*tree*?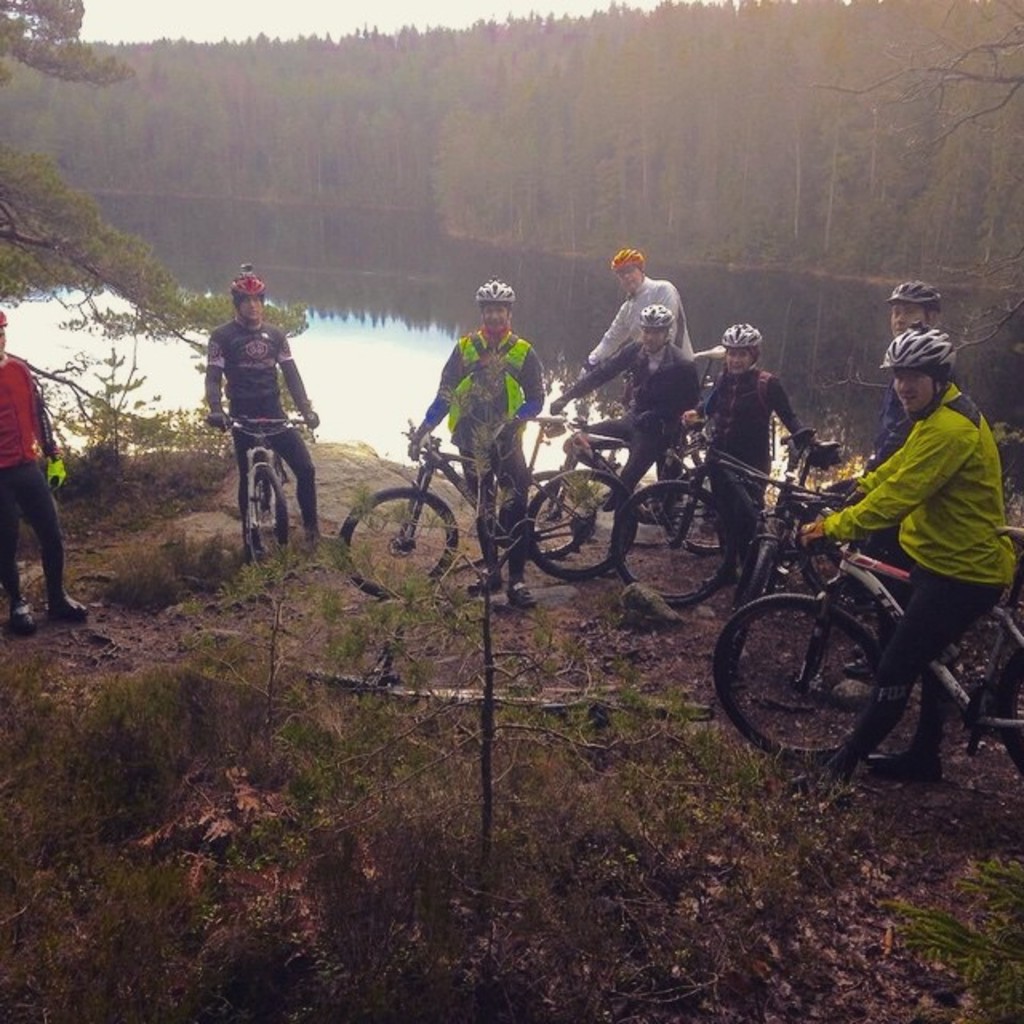
crop(0, 0, 331, 506)
